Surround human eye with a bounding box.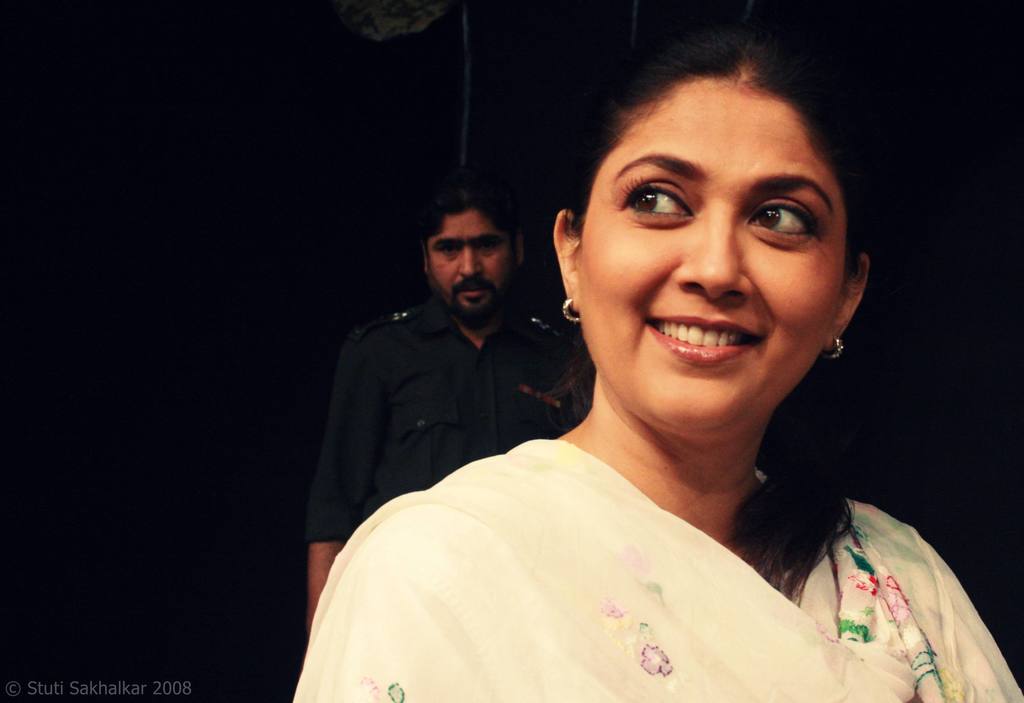
(x1=619, y1=176, x2=698, y2=225).
